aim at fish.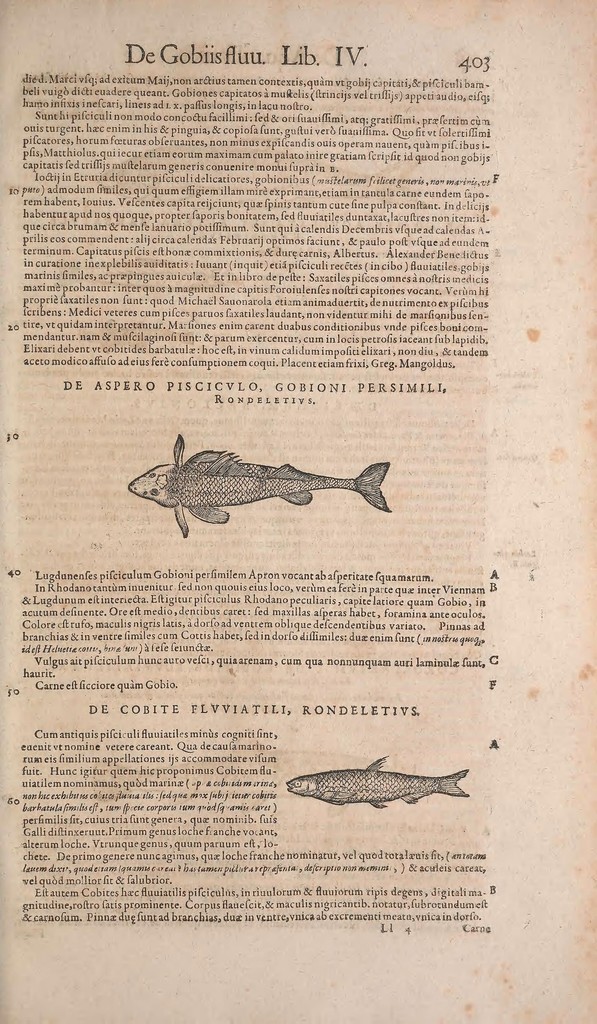
Aimed at l=134, t=431, r=385, b=539.
